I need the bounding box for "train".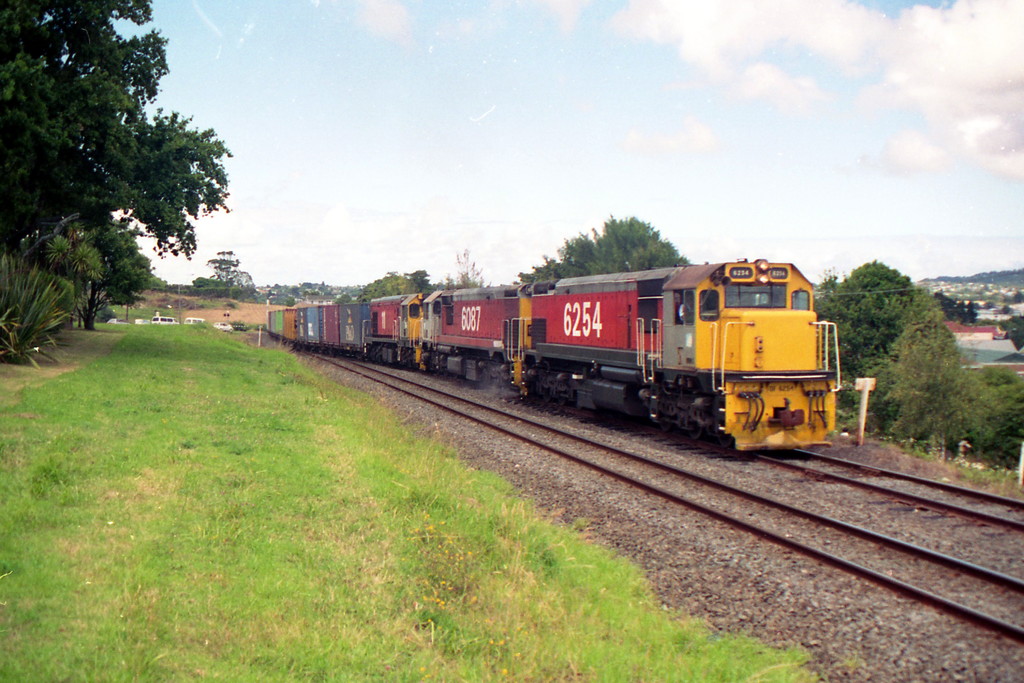
Here it is: {"left": 266, "top": 256, "right": 842, "bottom": 457}.
